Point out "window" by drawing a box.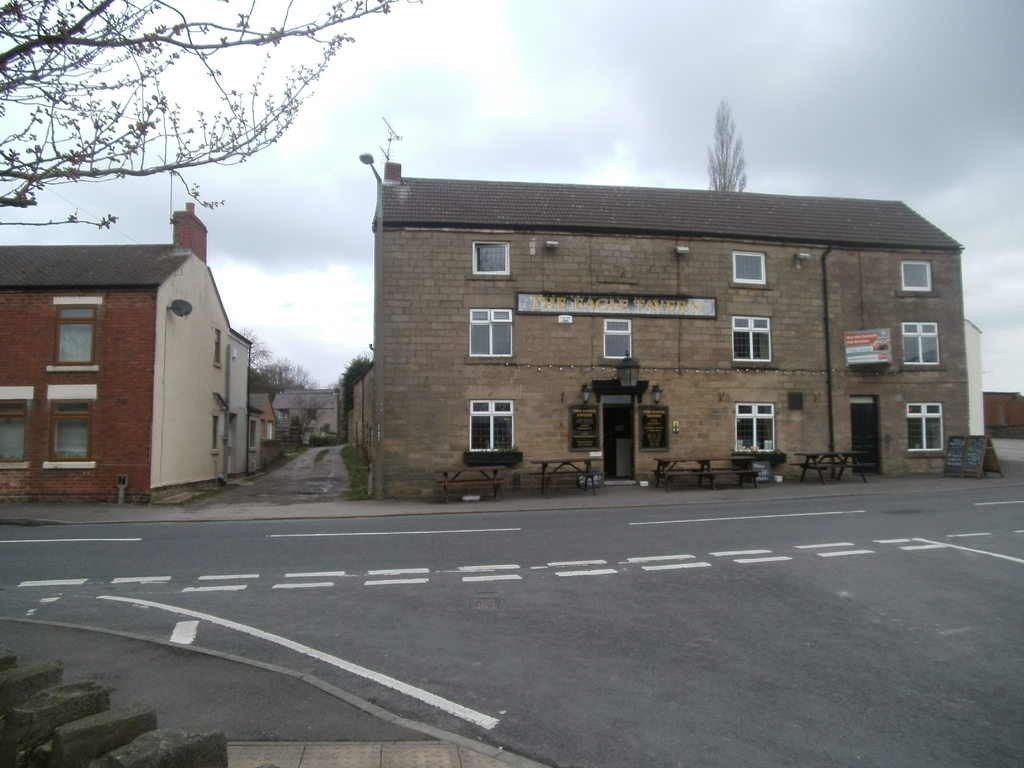
(left=731, top=317, right=772, bottom=360).
